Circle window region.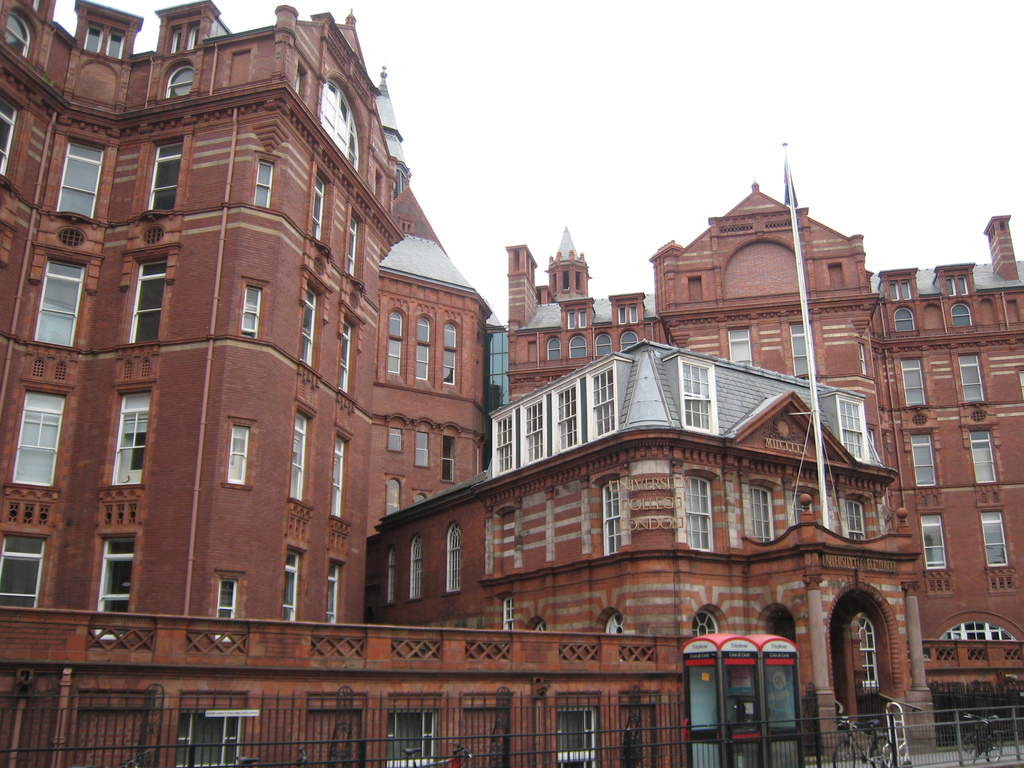
Region: (x1=902, y1=358, x2=925, y2=405).
